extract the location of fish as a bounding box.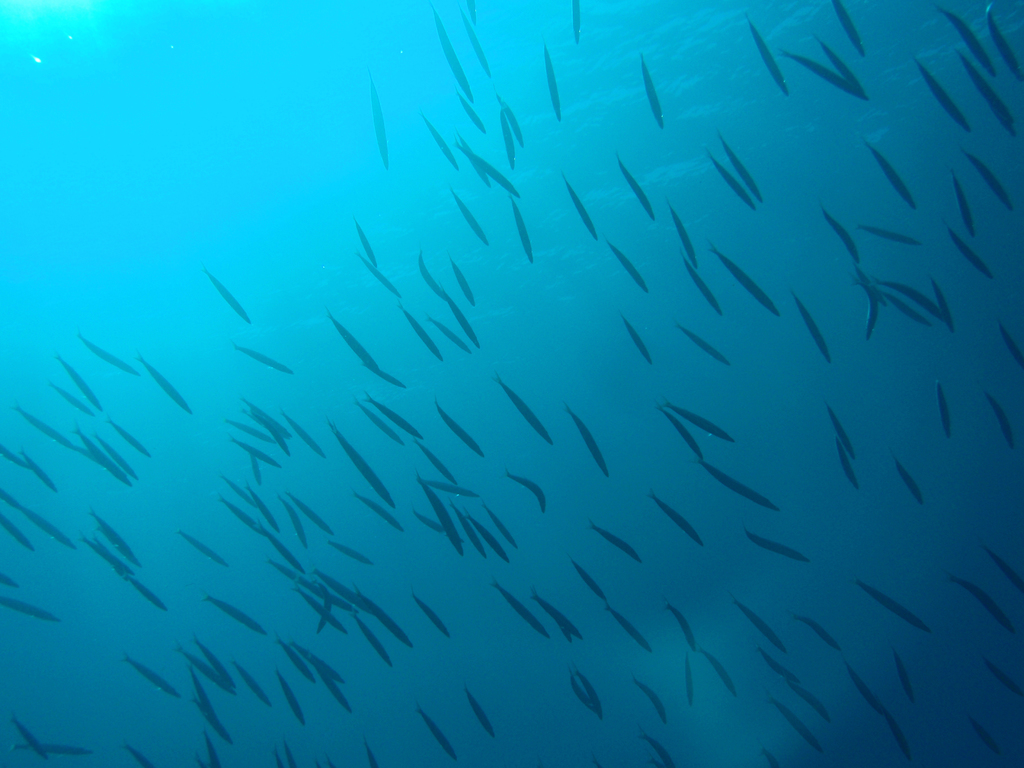
BBox(570, 558, 608, 603).
